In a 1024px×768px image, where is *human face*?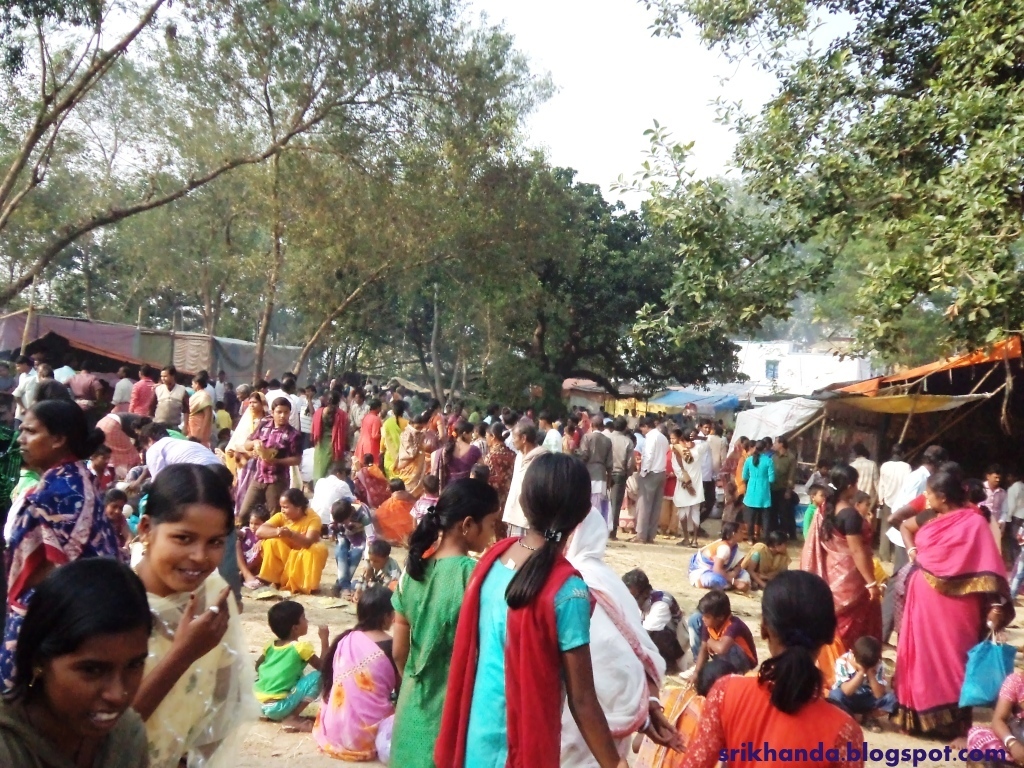
select_region(142, 506, 226, 591).
